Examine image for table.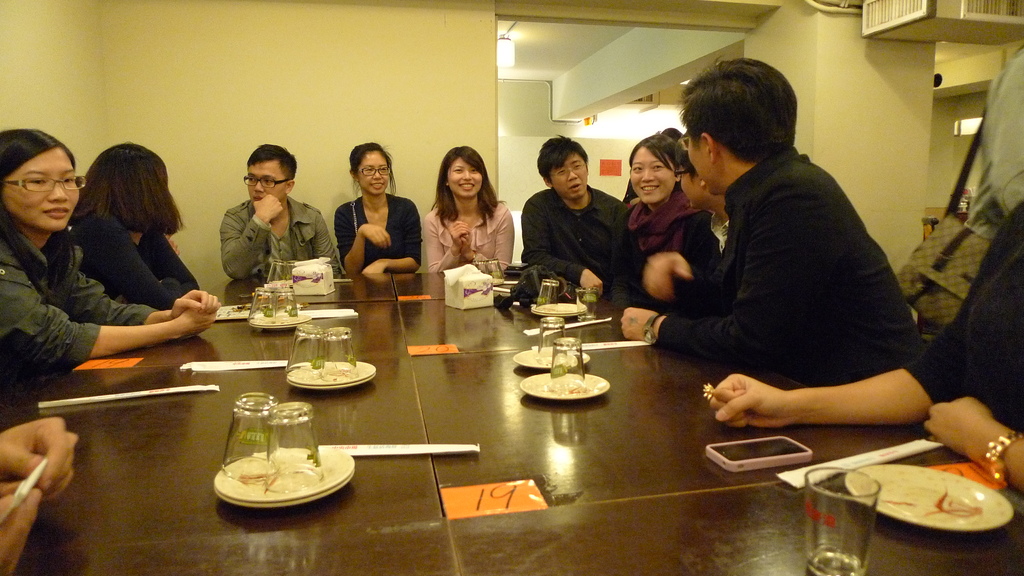
Examination result: select_region(30, 284, 1012, 575).
